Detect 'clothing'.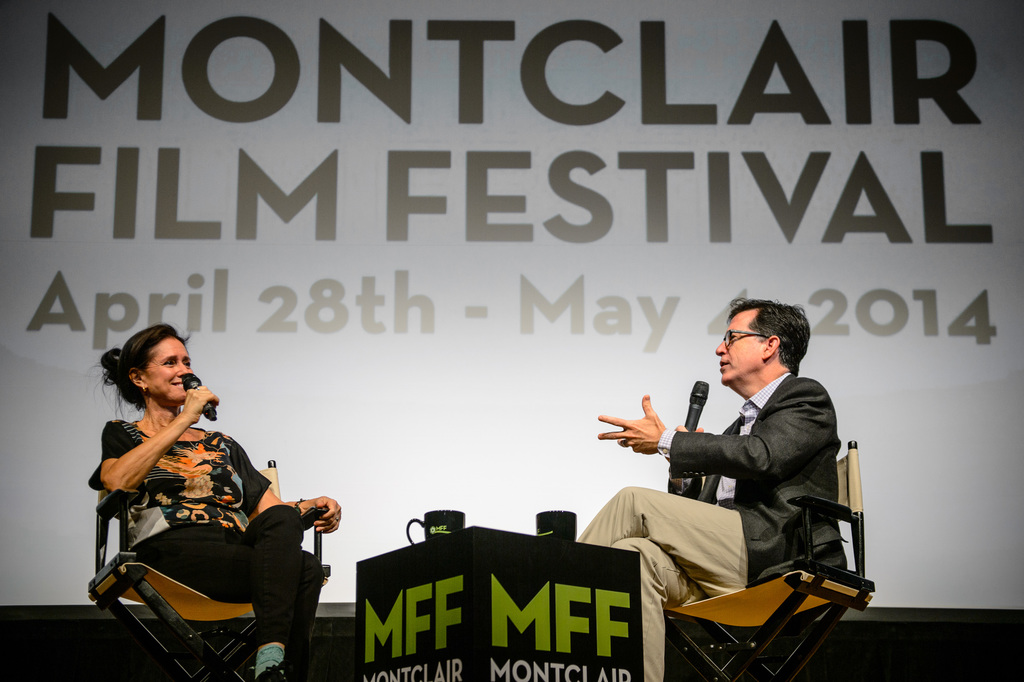
Detected at 570, 368, 844, 681.
